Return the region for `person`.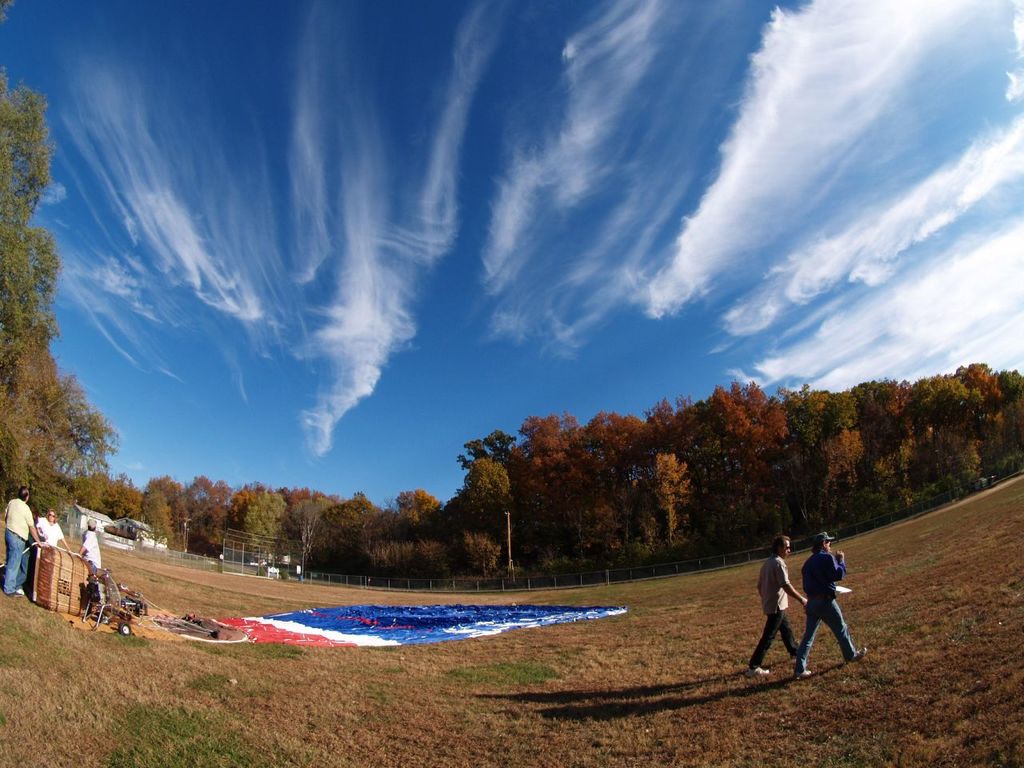
region(746, 536, 807, 674).
